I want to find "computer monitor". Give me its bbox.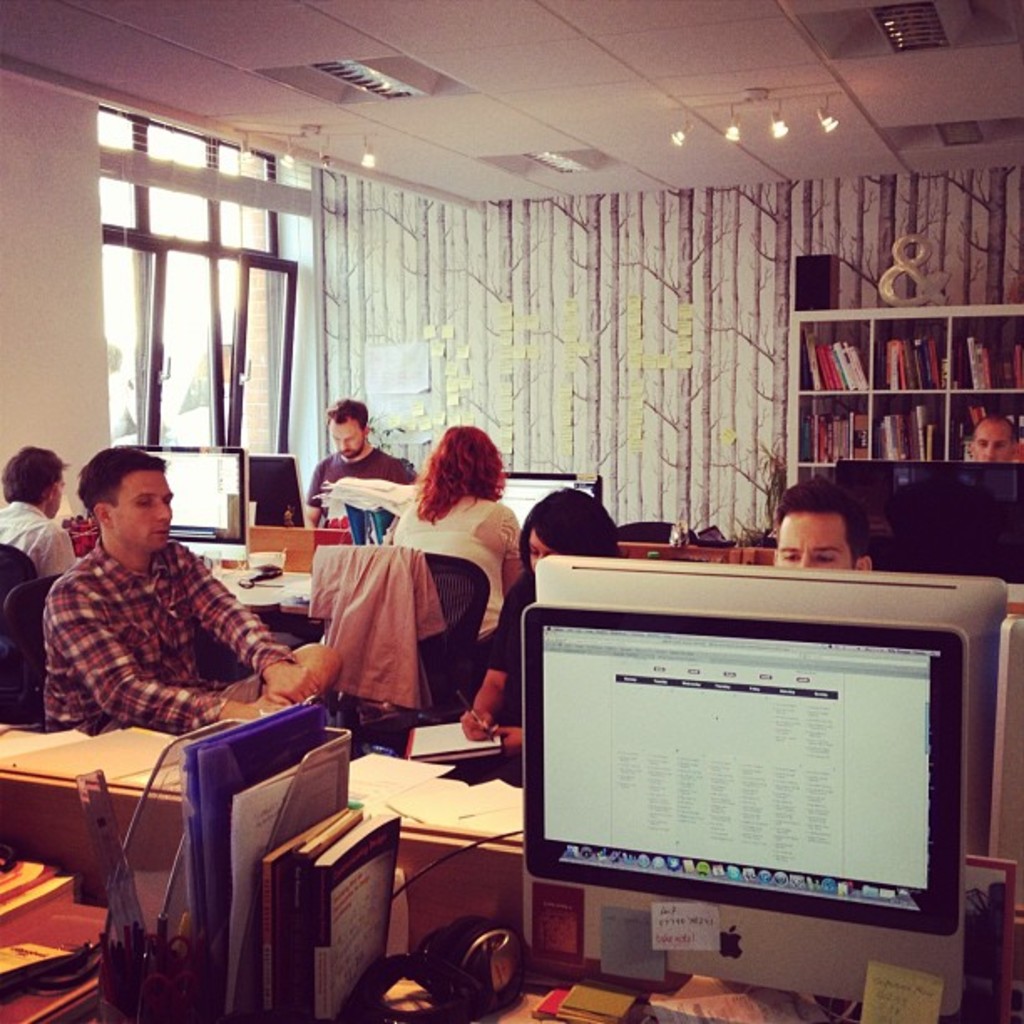
locate(105, 430, 263, 567).
